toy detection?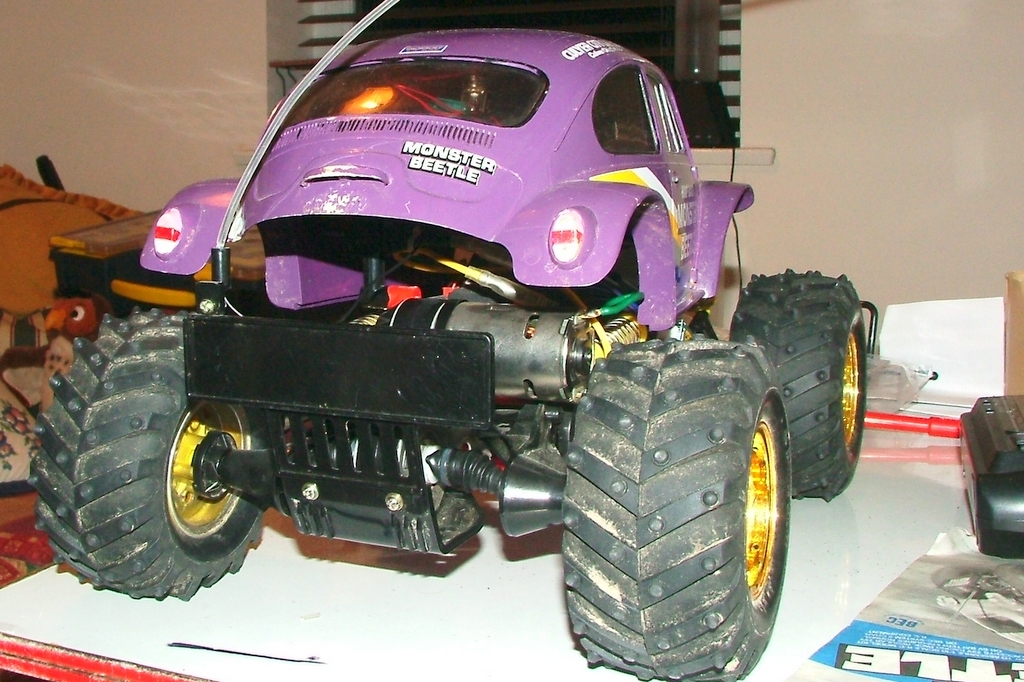
32, 282, 111, 447
